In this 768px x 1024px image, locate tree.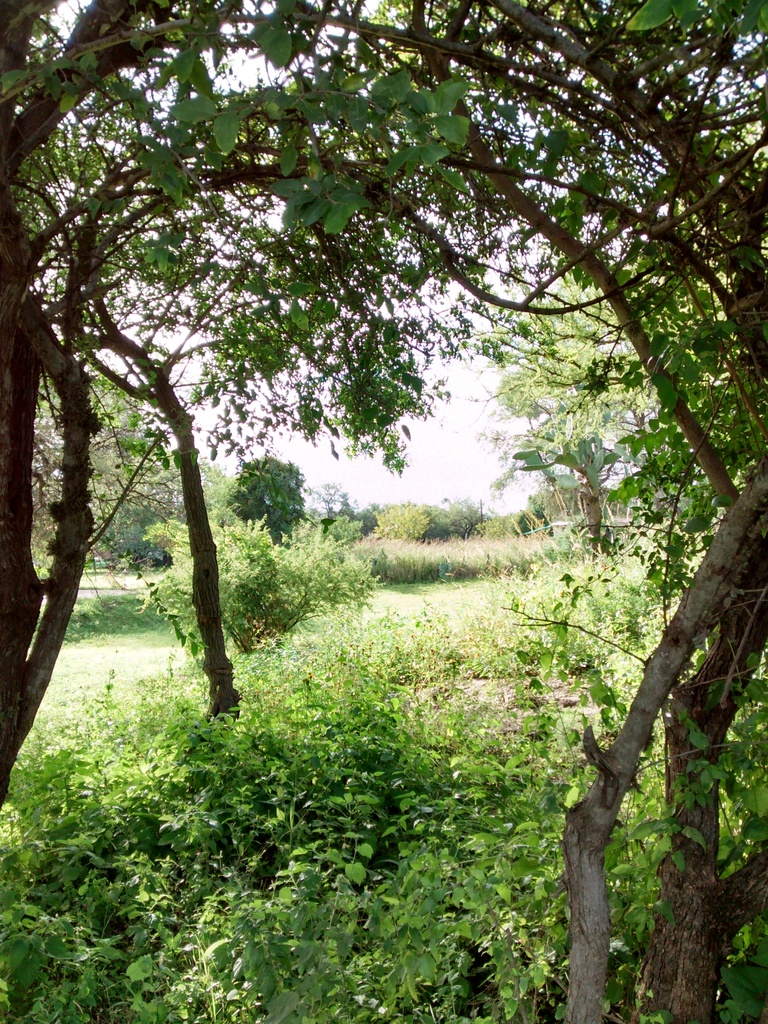
Bounding box: (339,486,355,515).
